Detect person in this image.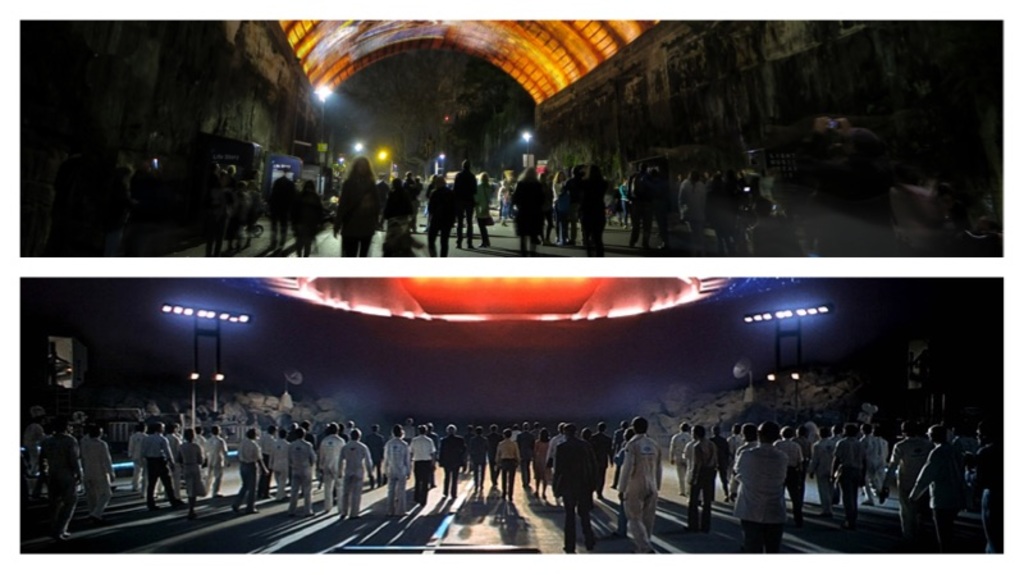
Detection: (338,425,372,520).
